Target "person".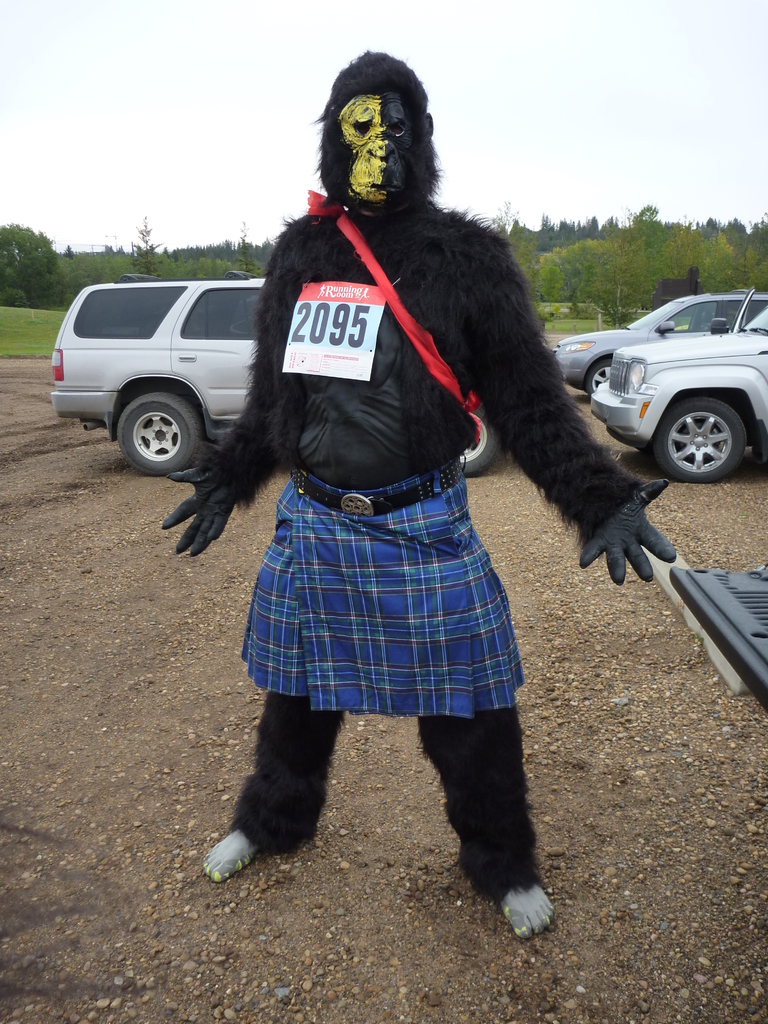
Target region: <box>160,48,678,938</box>.
